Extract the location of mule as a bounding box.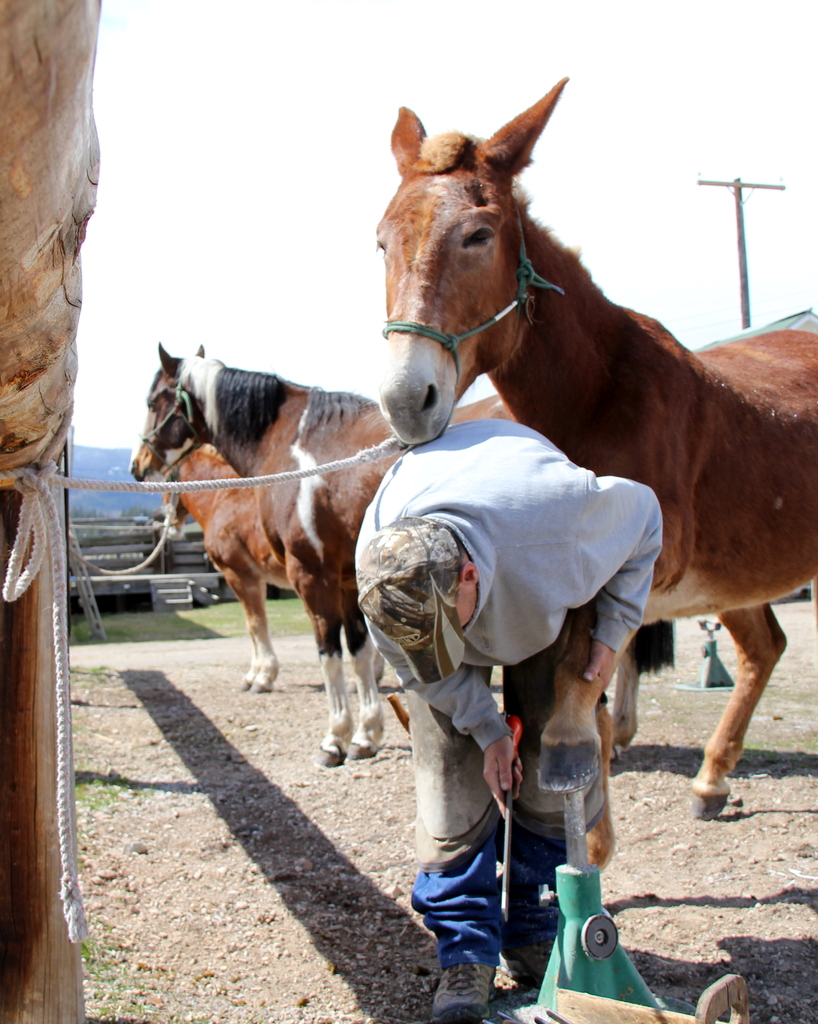
rect(133, 340, 686, 758).
